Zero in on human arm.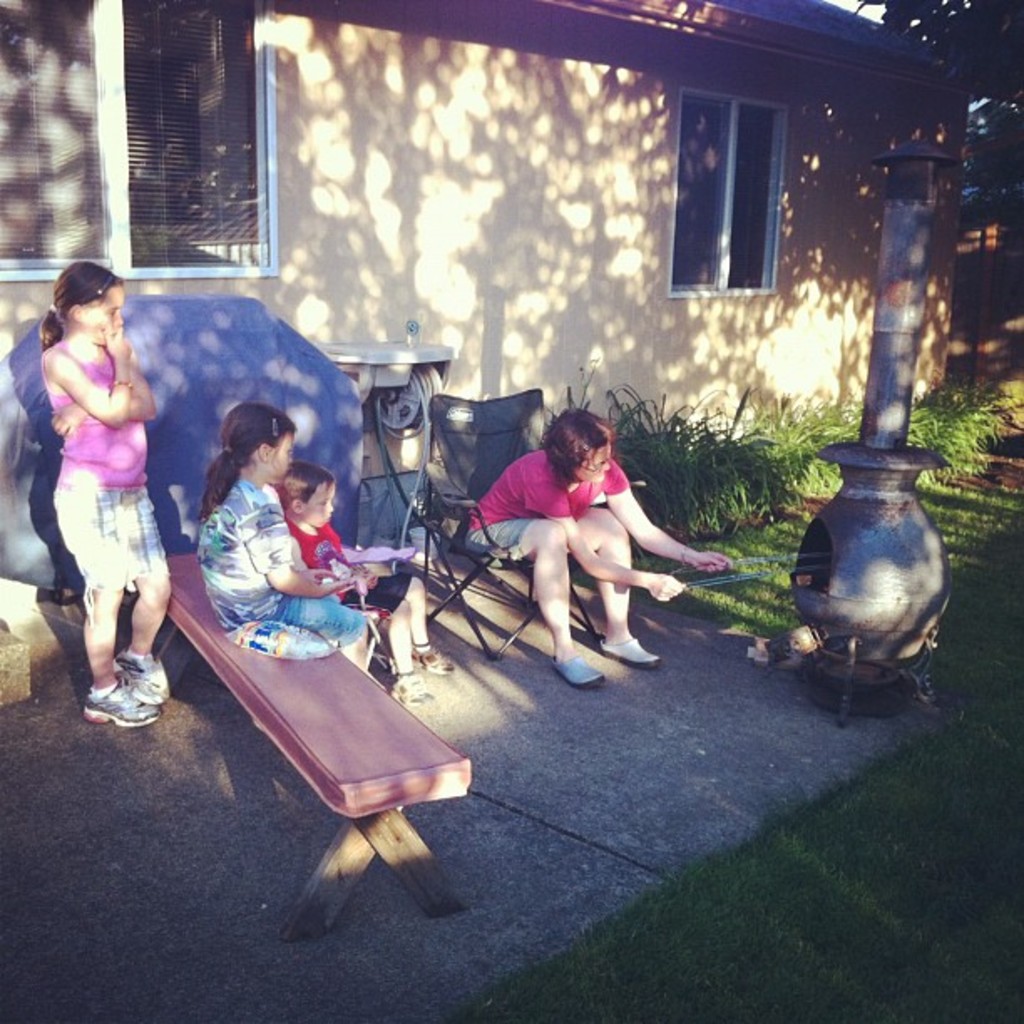
Zeroed in: (602,467,733,572).
